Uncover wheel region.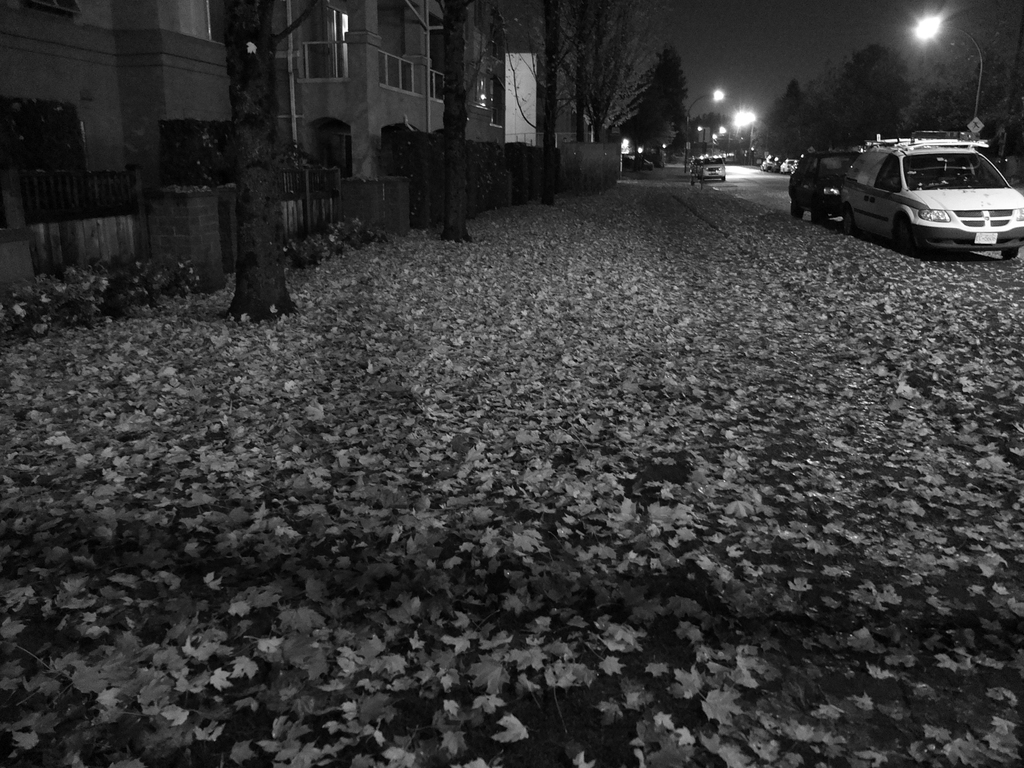
Uncovered: pyautogui.locateOnScreen(810, 207, 829, 228).
